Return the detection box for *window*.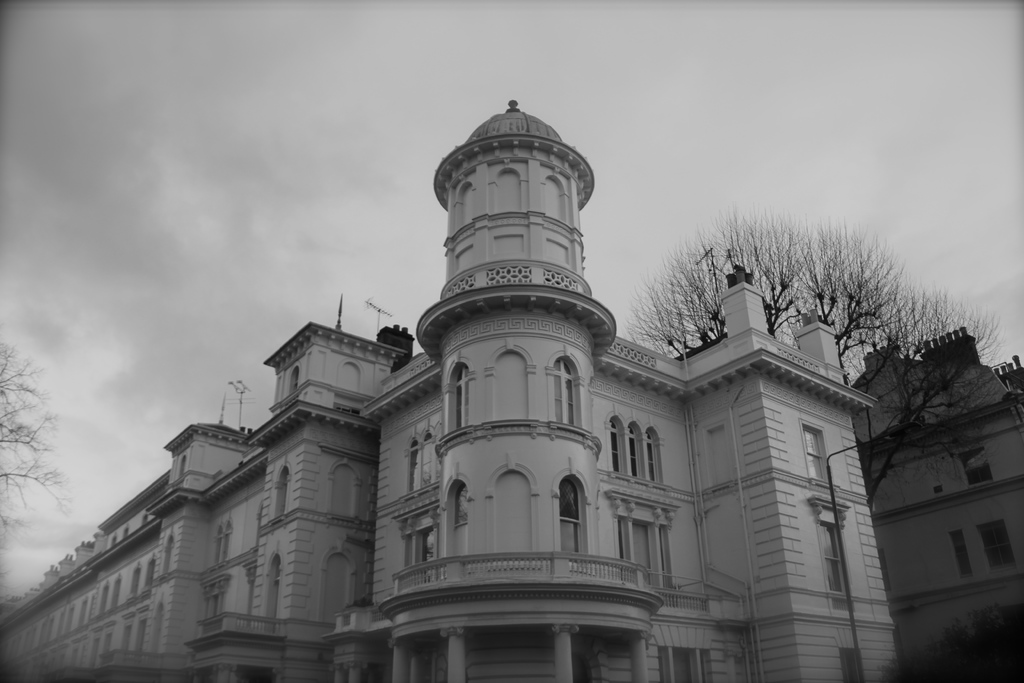
Rect(455, 366, 465, 430).
